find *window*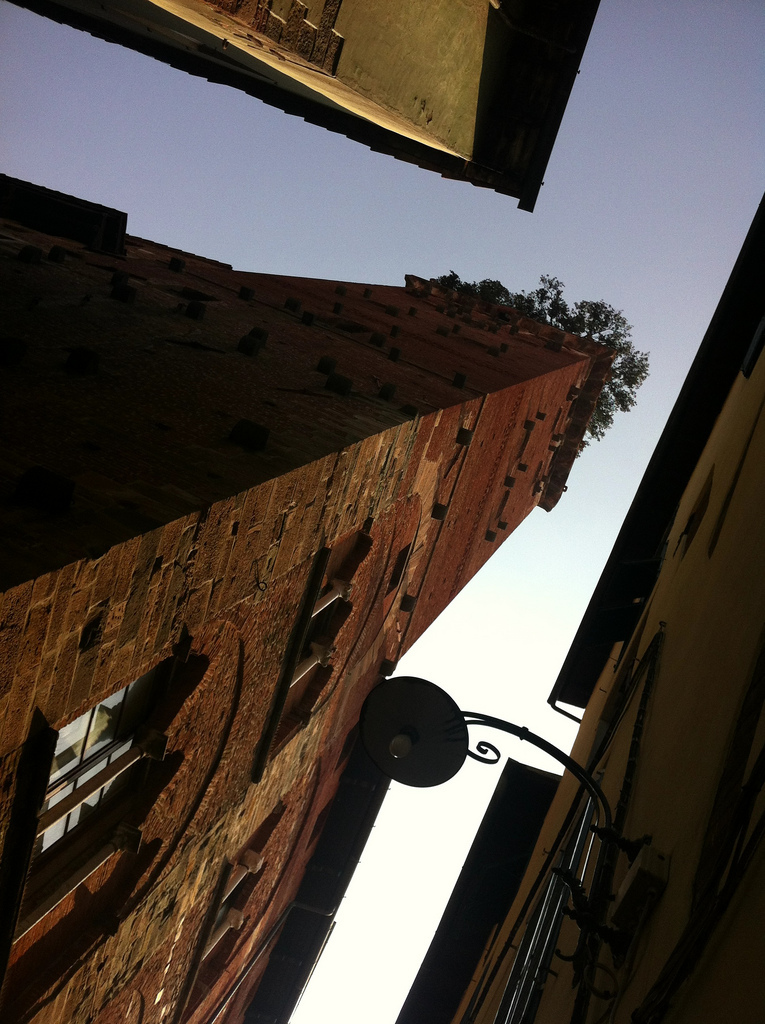
289, 596, 344, 683
